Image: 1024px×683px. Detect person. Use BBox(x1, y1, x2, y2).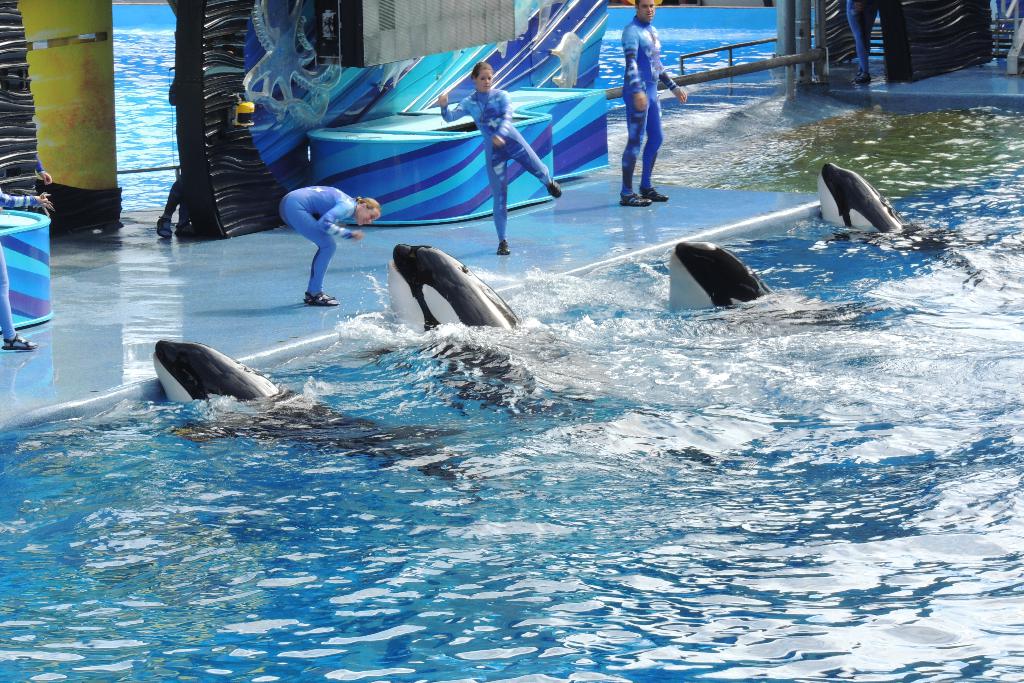
BBox(849, 0, 881, 89).
